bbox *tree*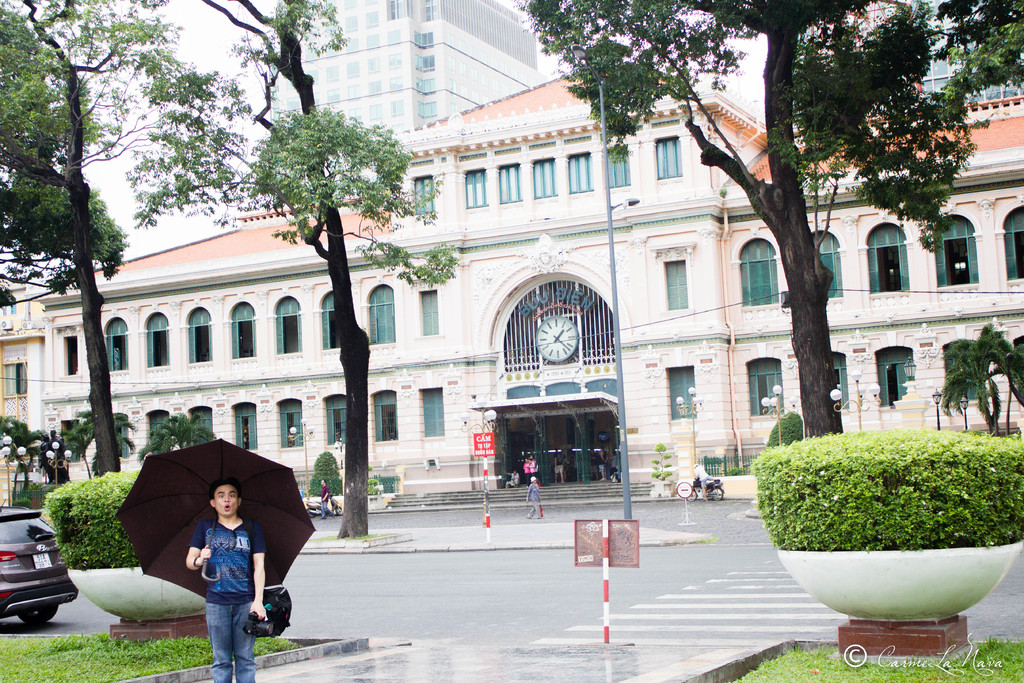
[x1=64, y1=404, x2=142, y2=477]
